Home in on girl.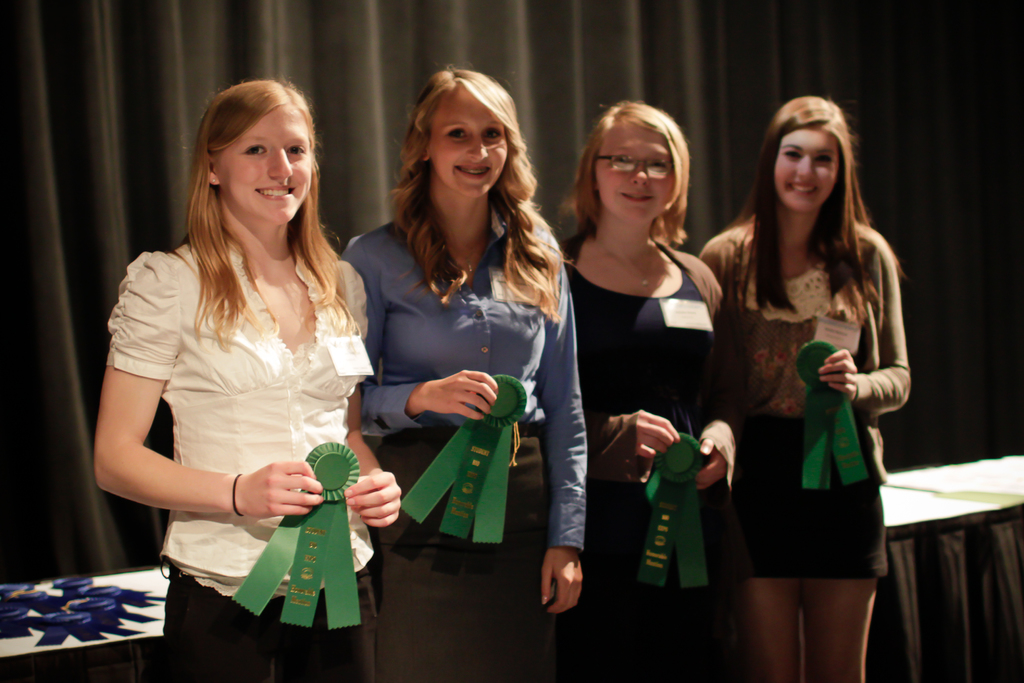
Homed in at {"x1": 94, "y1": 78, "x2": 409, "y2": 682}.
